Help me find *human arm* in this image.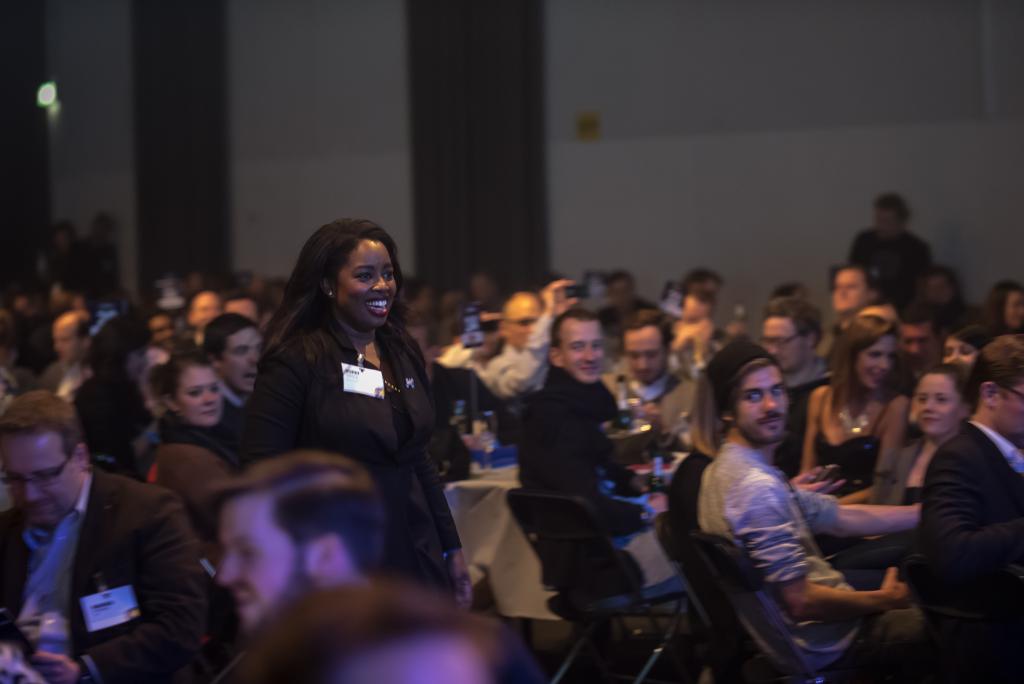
Found it: (x1=748, y1=446, x2=918, y2=638).
